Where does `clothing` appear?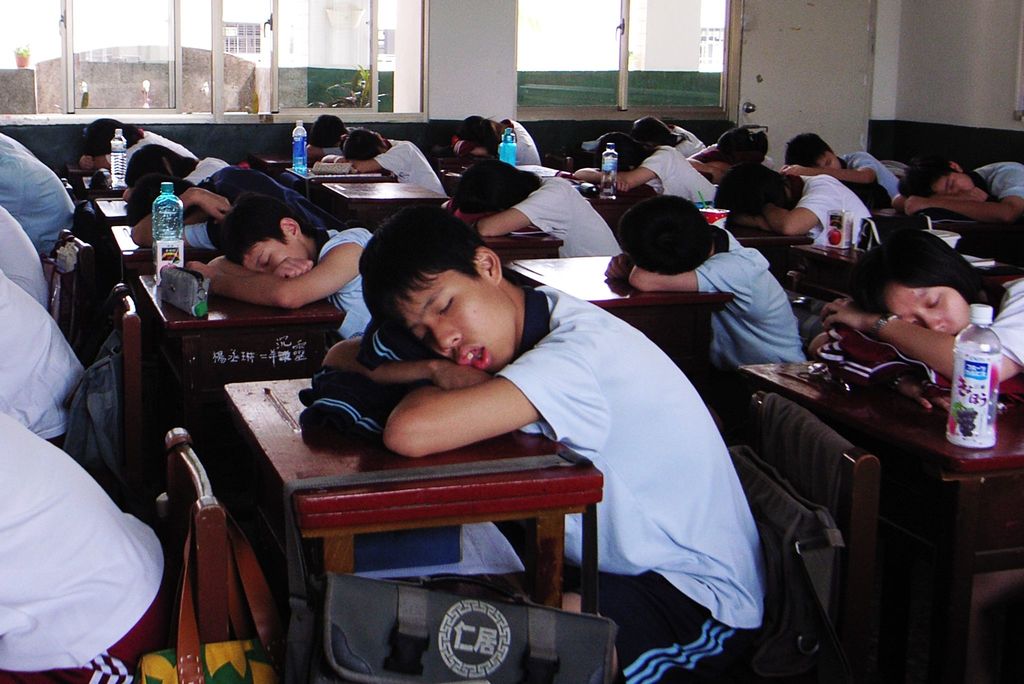
Appears at [x1=841, y1=151, x2=901, y2=195].
